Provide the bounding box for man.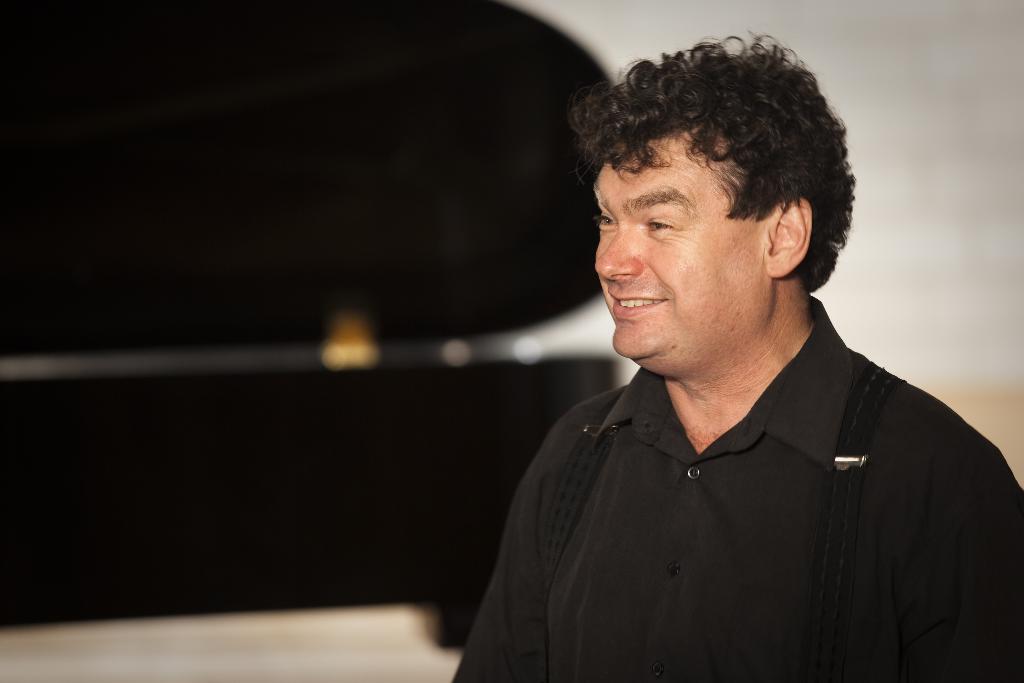
l=444, t=48, r=1023, b=682.
